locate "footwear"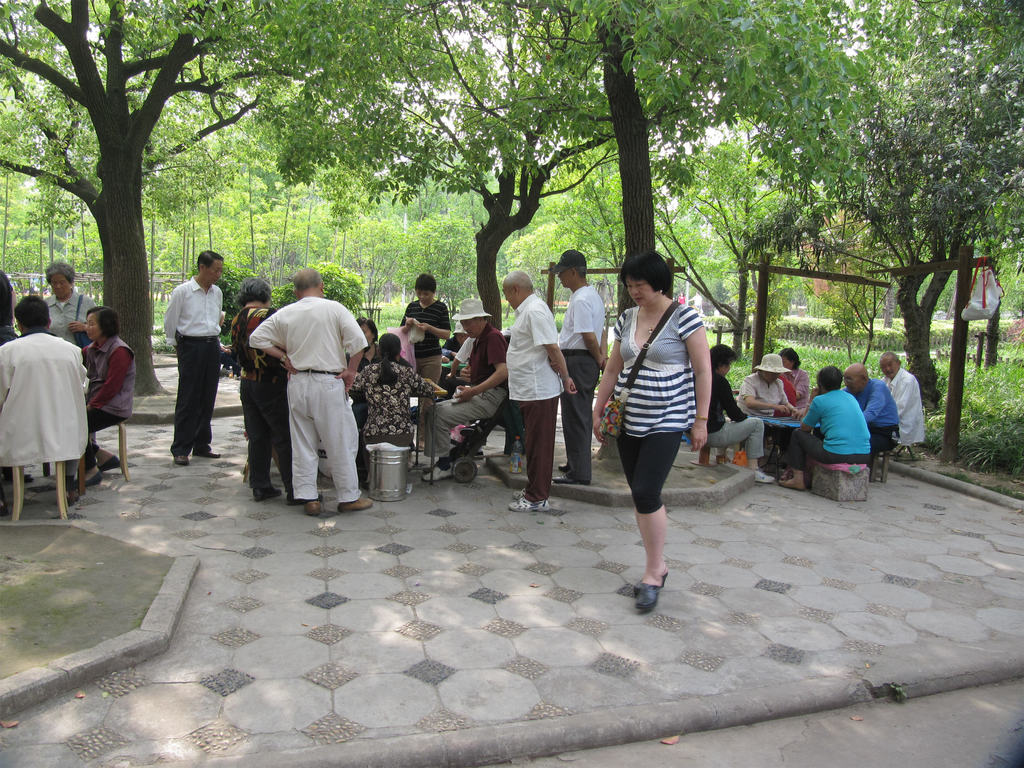
{"left": 65, "top": 487, "right": 77, "bottom": 506}
